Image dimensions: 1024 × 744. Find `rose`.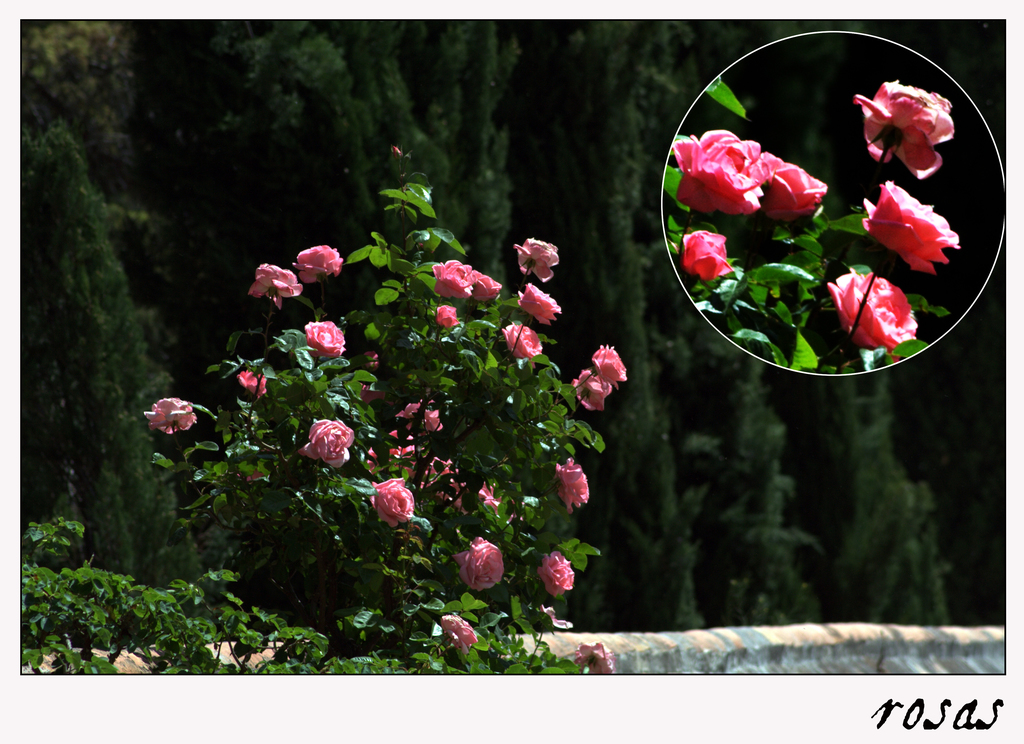
[669, 129, 764, 216].
